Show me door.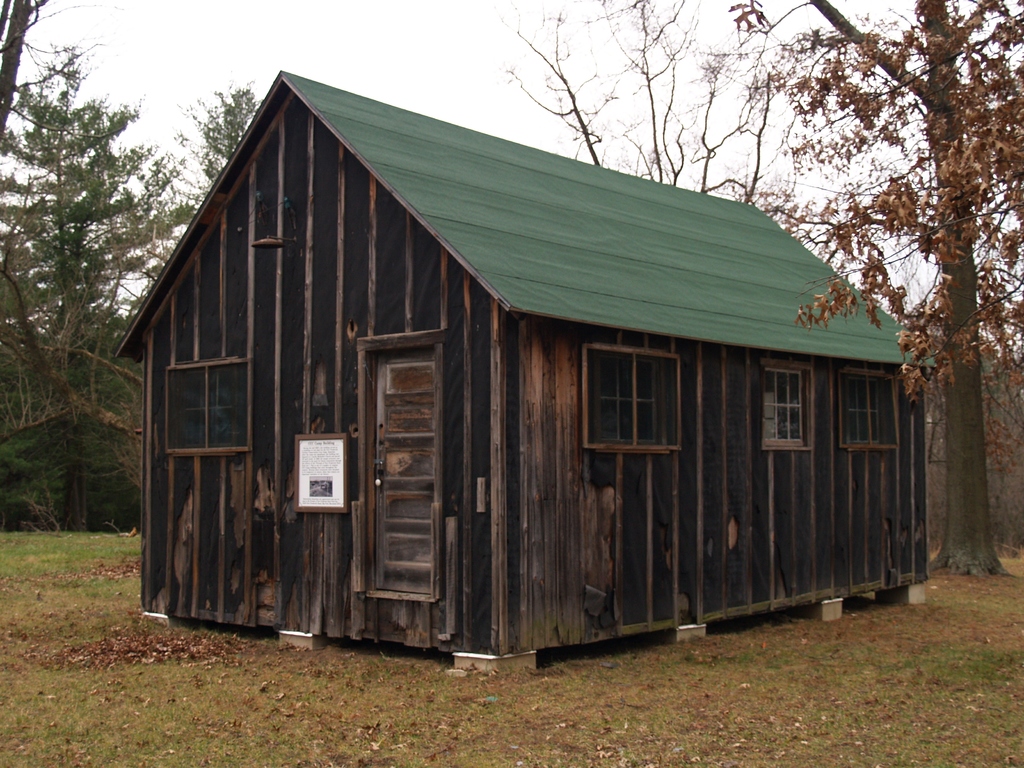
door is here: pyautogui.locateOnScreen(373, 343, 435, 585).
